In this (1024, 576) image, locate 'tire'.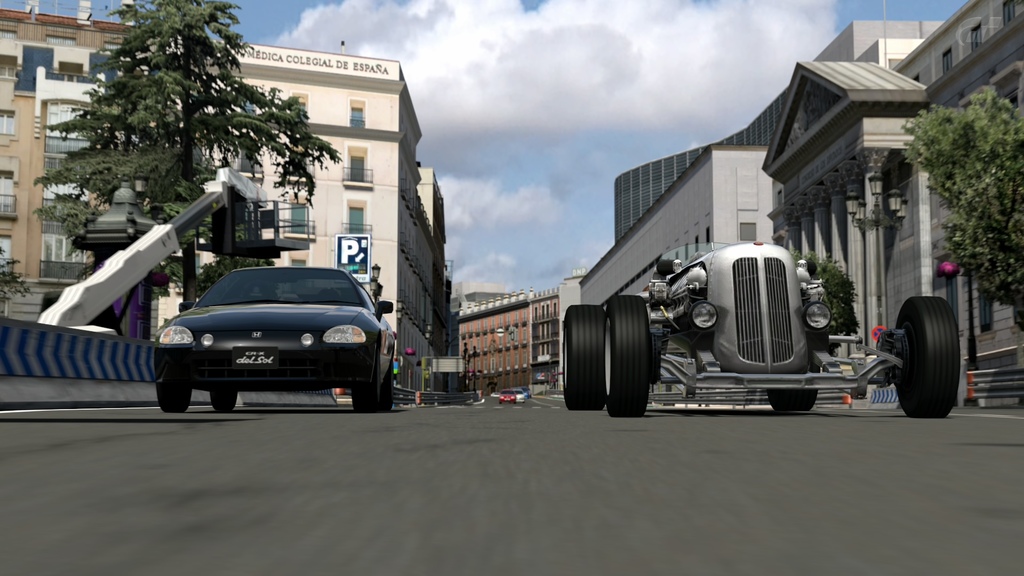
Bounding box: l=767, t=390, r=818, b=411.
